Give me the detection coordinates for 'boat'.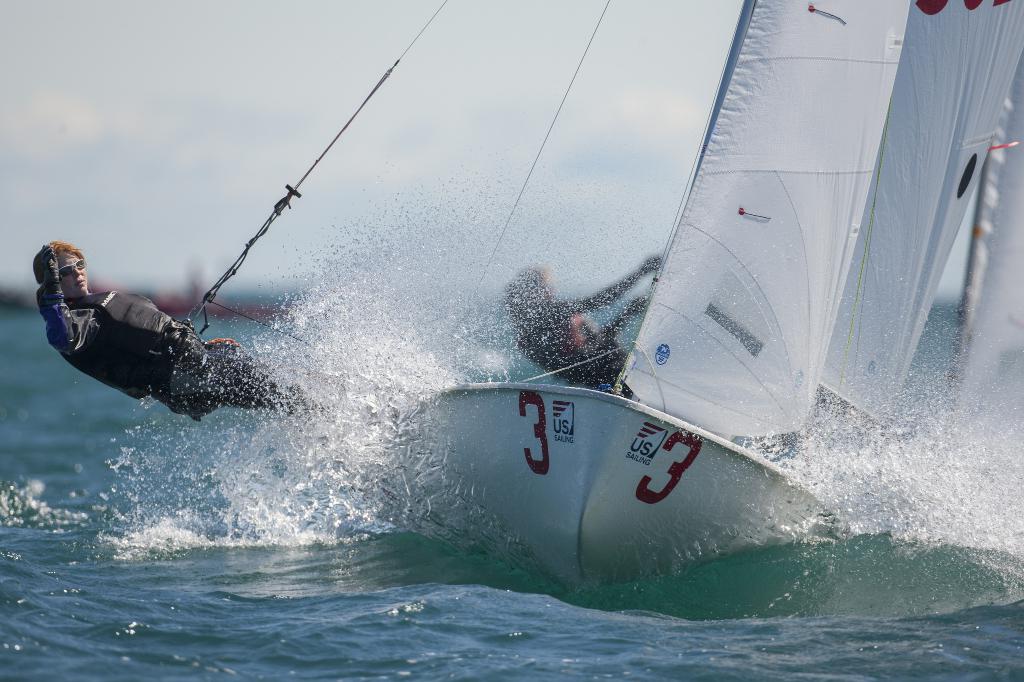
pyautogui.locateOnScreen(216, 5, 984, 570).
